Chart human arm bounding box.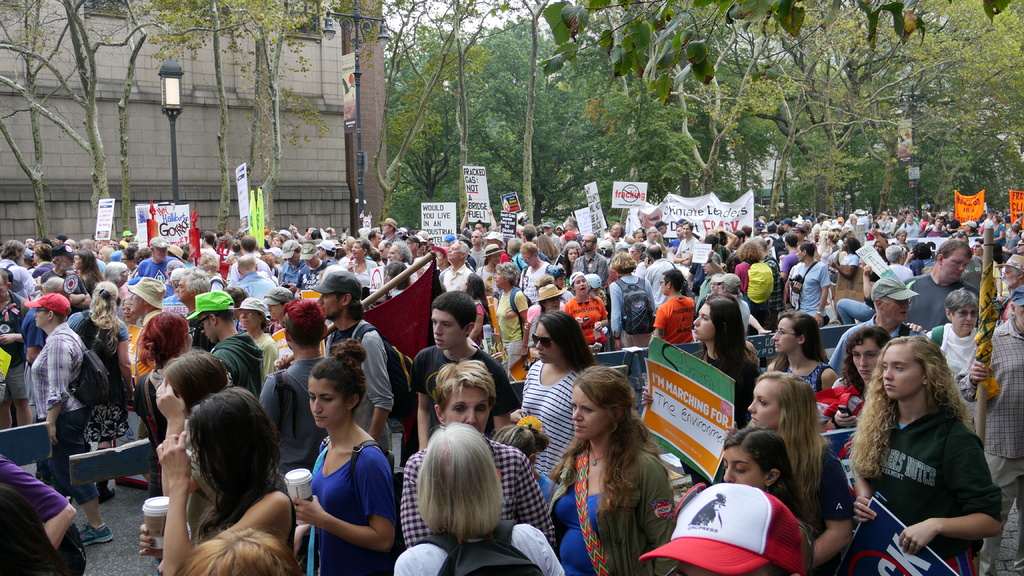
Charted: 280, 283, 295, 292.
